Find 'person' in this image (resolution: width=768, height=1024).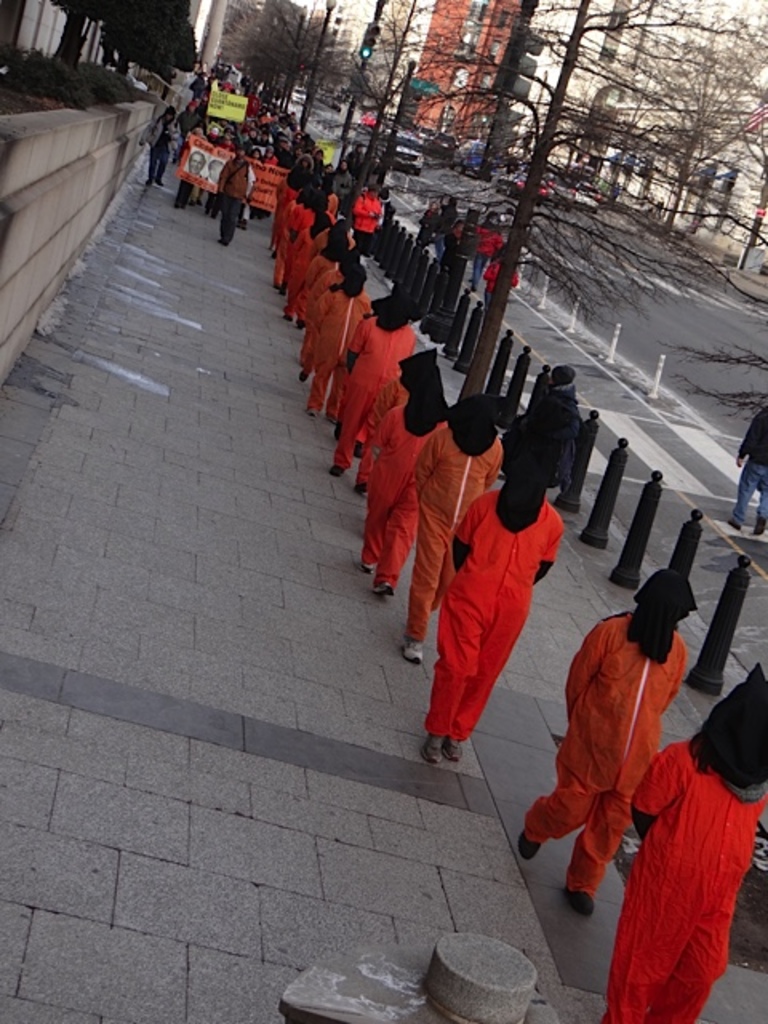
{"left": 333, "top": 293, "right": 421, "bottom": 485}.
